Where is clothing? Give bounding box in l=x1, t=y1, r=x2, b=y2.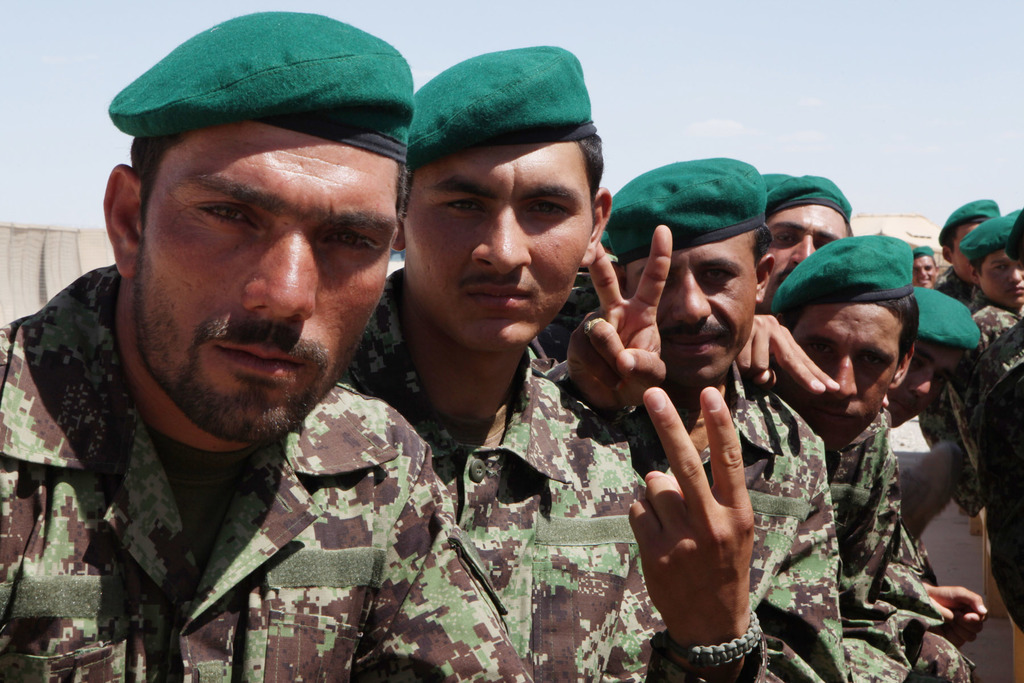
l=932, t=304, r=1023, b=506.
